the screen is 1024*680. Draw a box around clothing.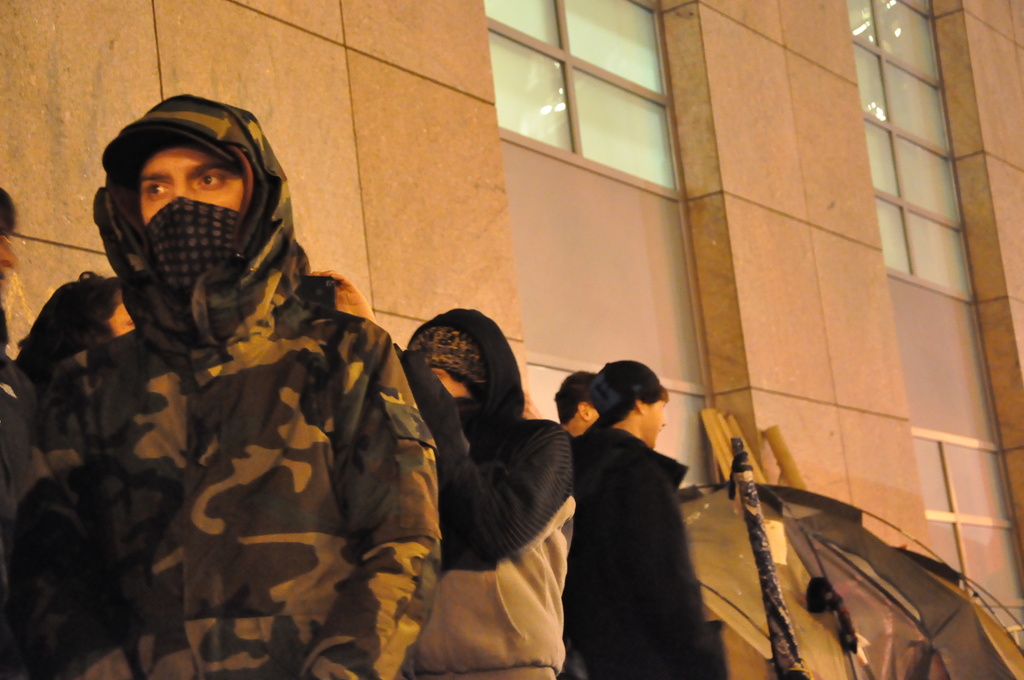
4,326,143,679.
